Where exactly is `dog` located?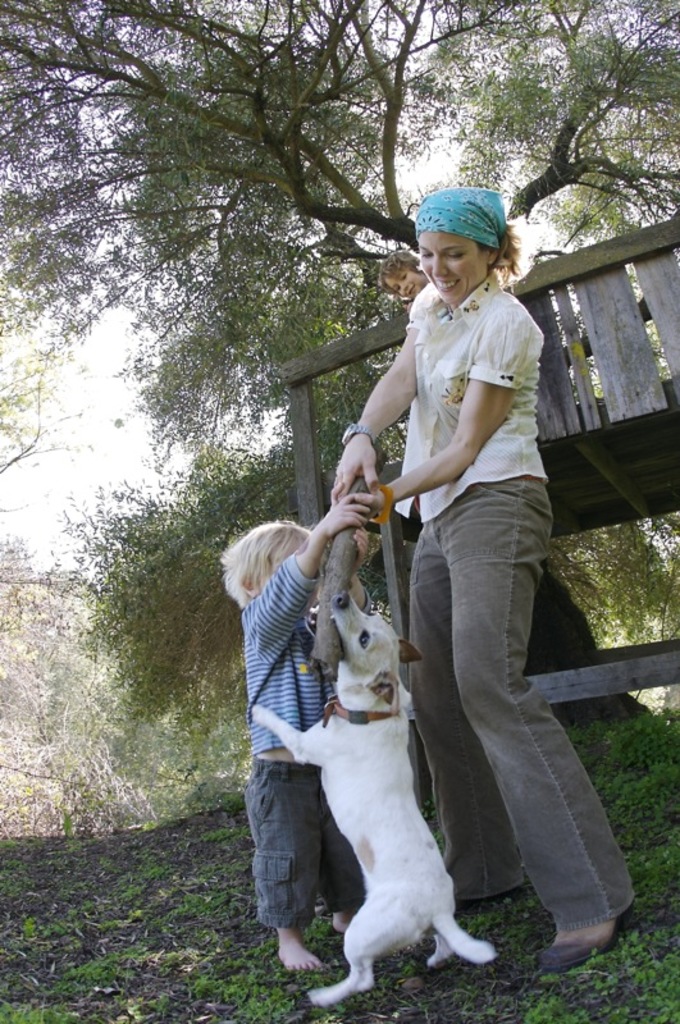
Its bounding box is select_region(250, 590, 502, 1012).
